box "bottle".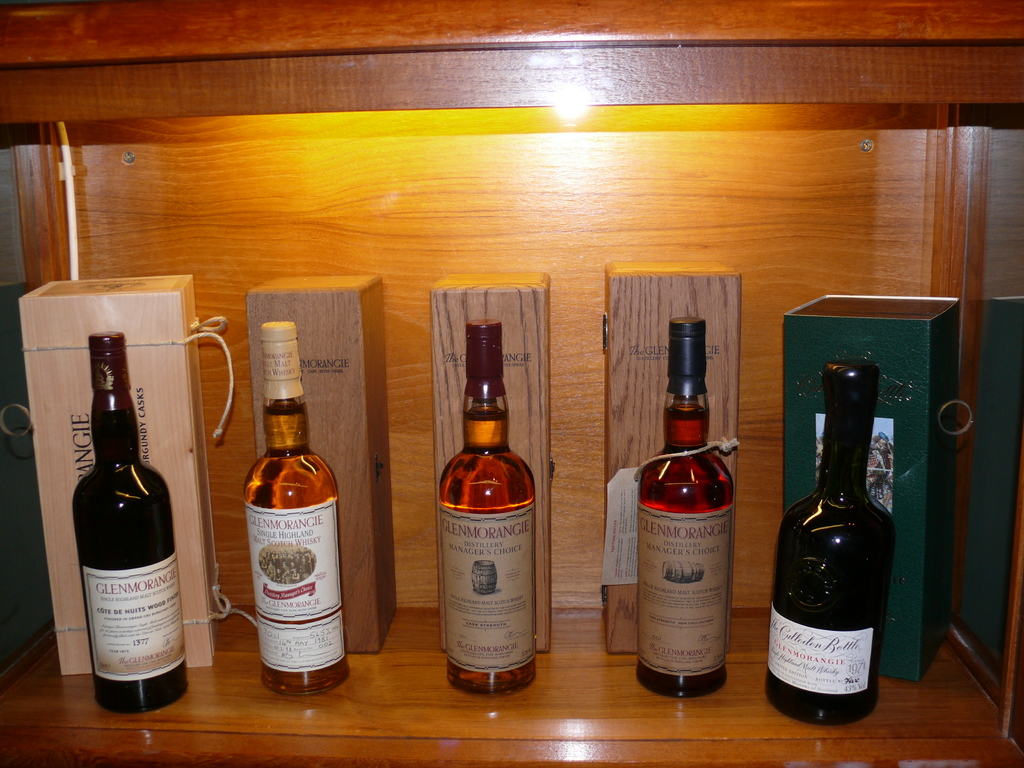
x1=767 y1=359 x2=896 y2=727.
